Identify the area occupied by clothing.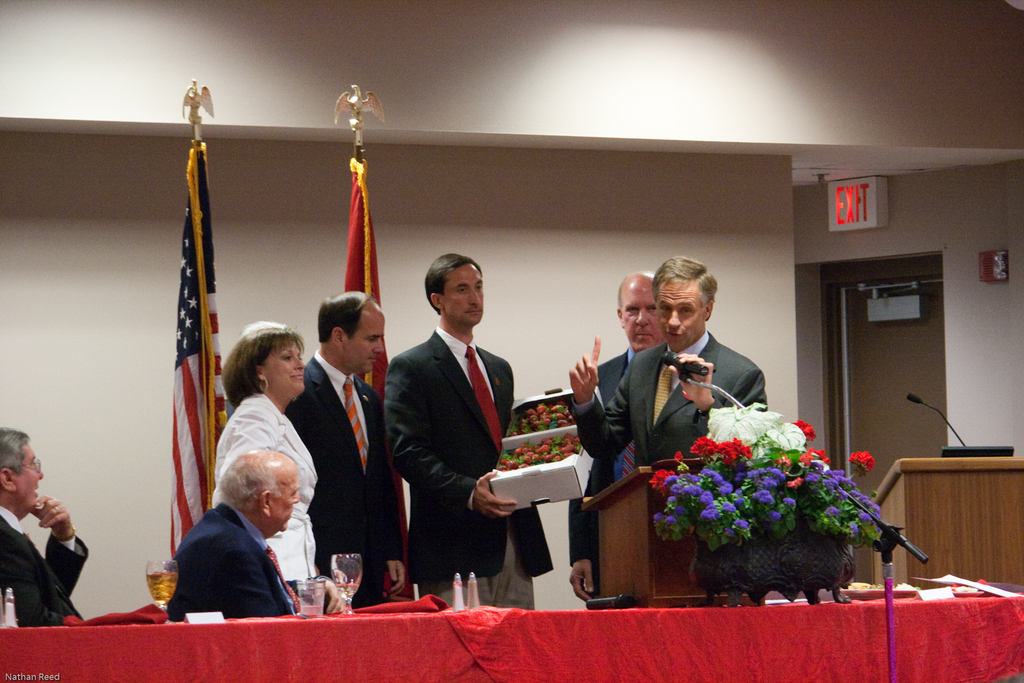
Area: region(285, 347, 405, 605).
